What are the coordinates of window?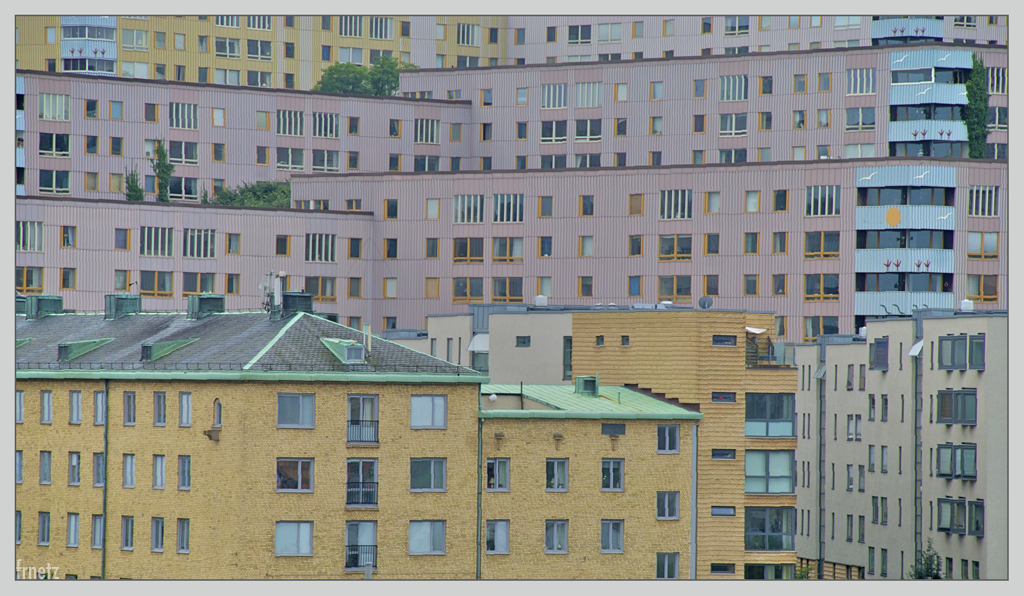
775/191/791/212.
